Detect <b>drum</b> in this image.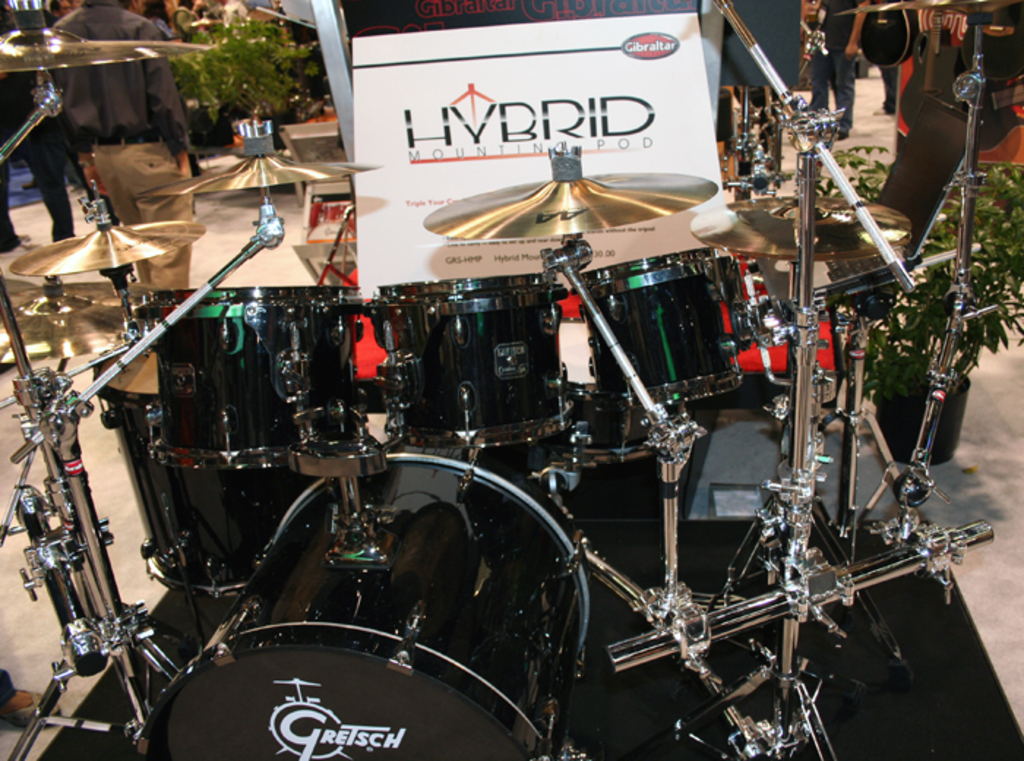
Detection: bbox=[377, 277, 569, 448].
